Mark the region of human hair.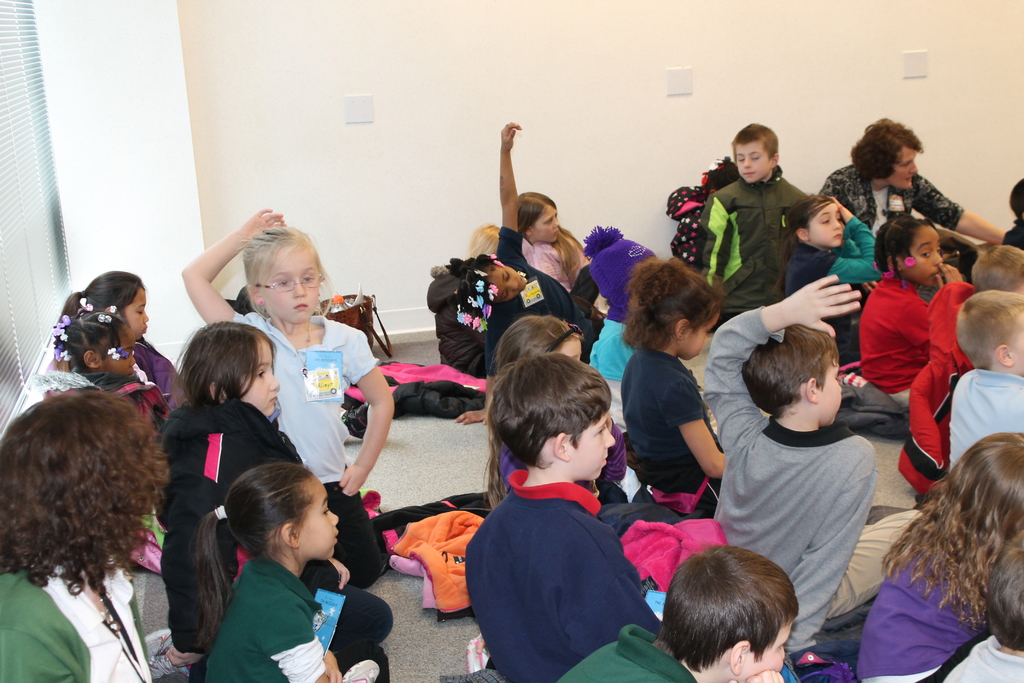
Region: box=[876, 432, 1023, 635].
